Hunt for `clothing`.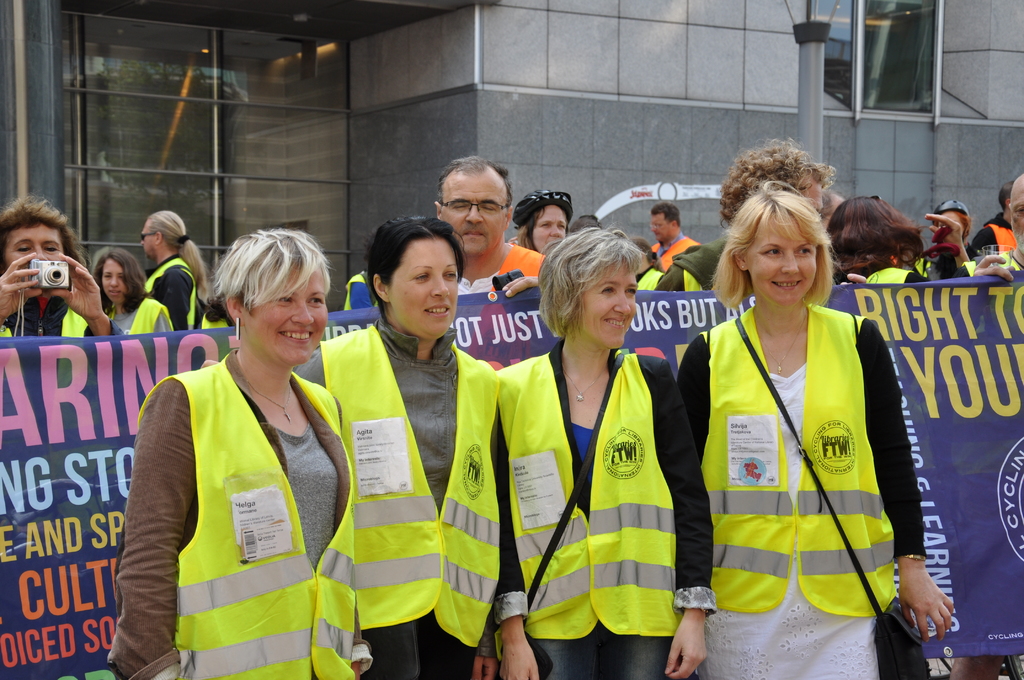
Hunted down at bbox=(139, 251, 207, 331).
